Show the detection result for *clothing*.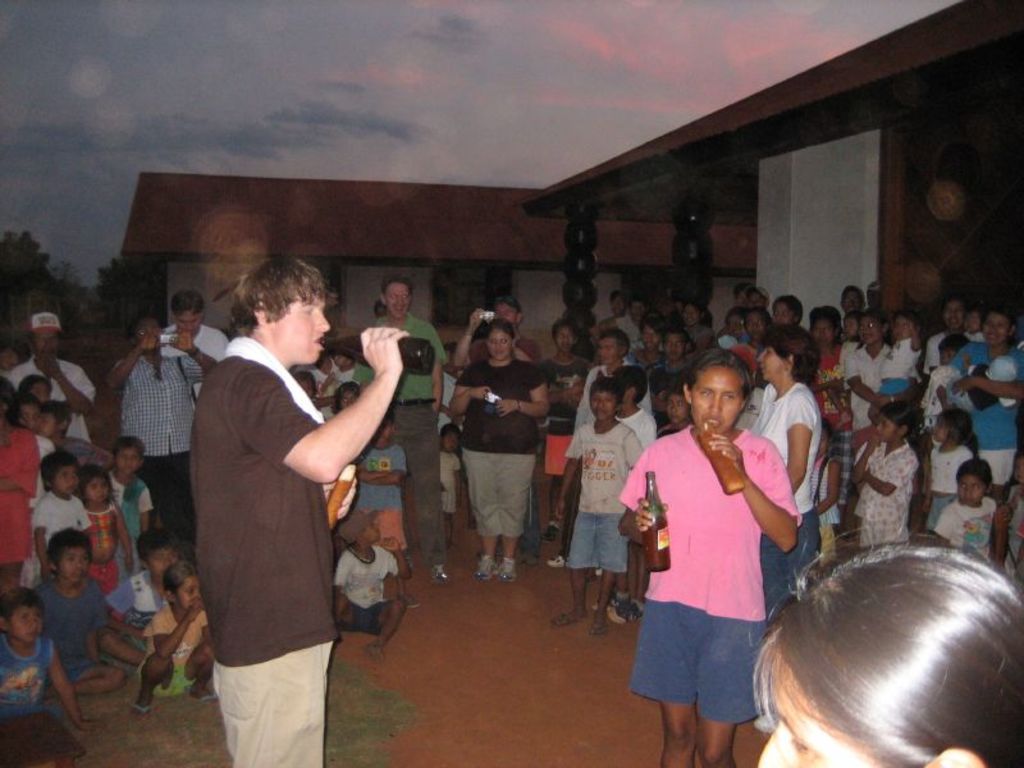
Rect(946, 364, 1001, 412).
